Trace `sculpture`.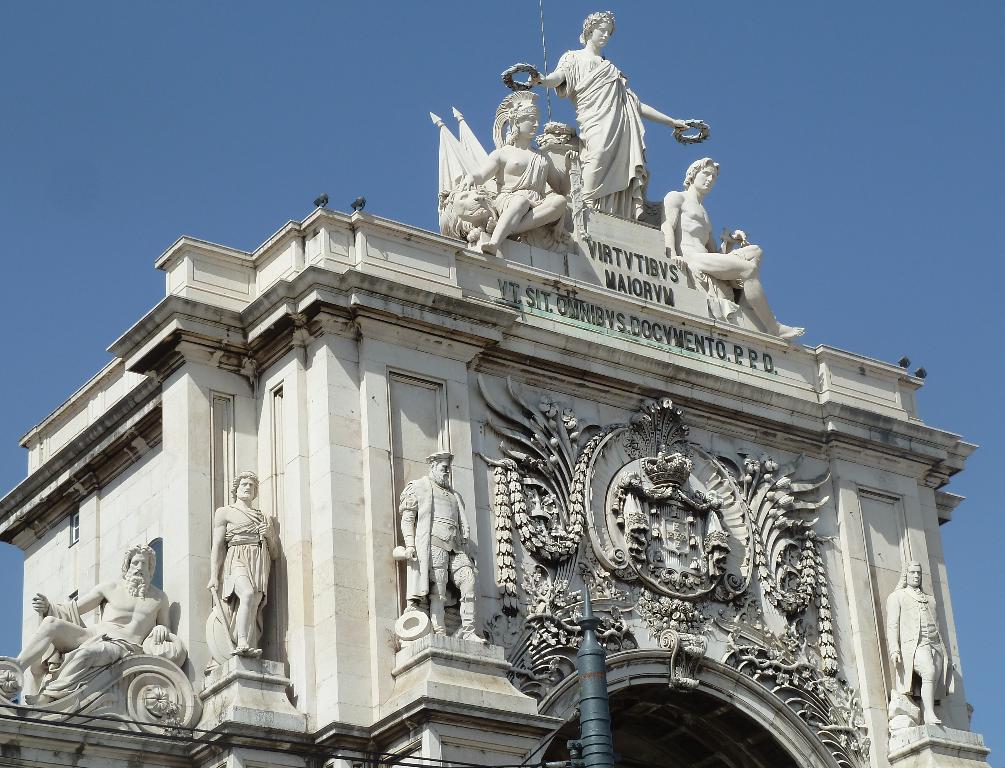
Traced to <bbox>195, 481, 286, 696</bbox>.
